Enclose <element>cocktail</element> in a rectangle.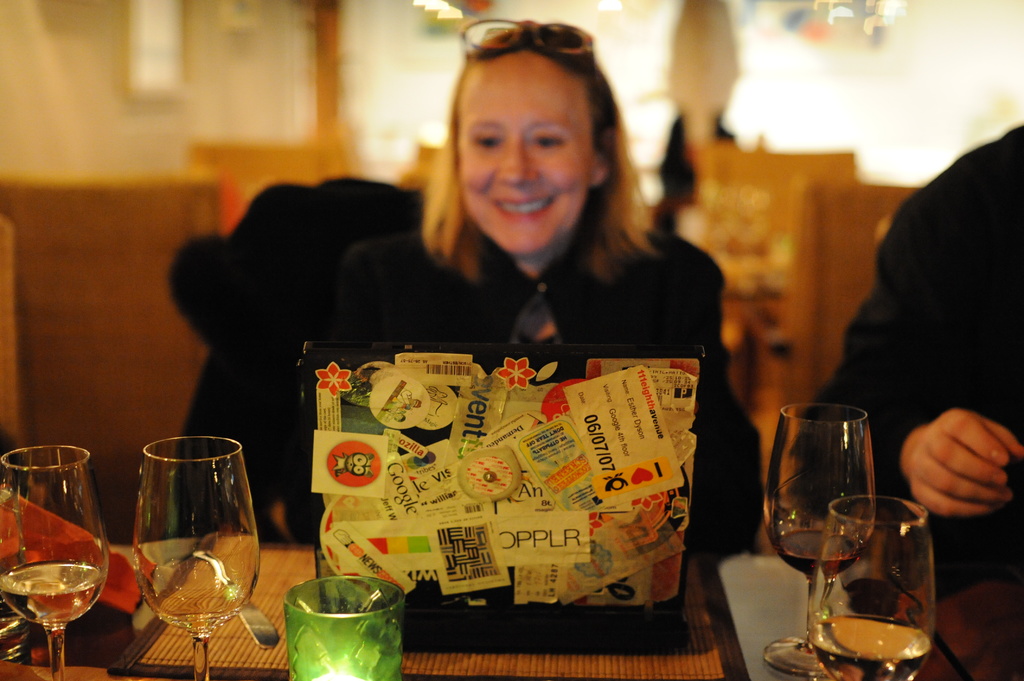
<box>769,403,878,664</box>.
